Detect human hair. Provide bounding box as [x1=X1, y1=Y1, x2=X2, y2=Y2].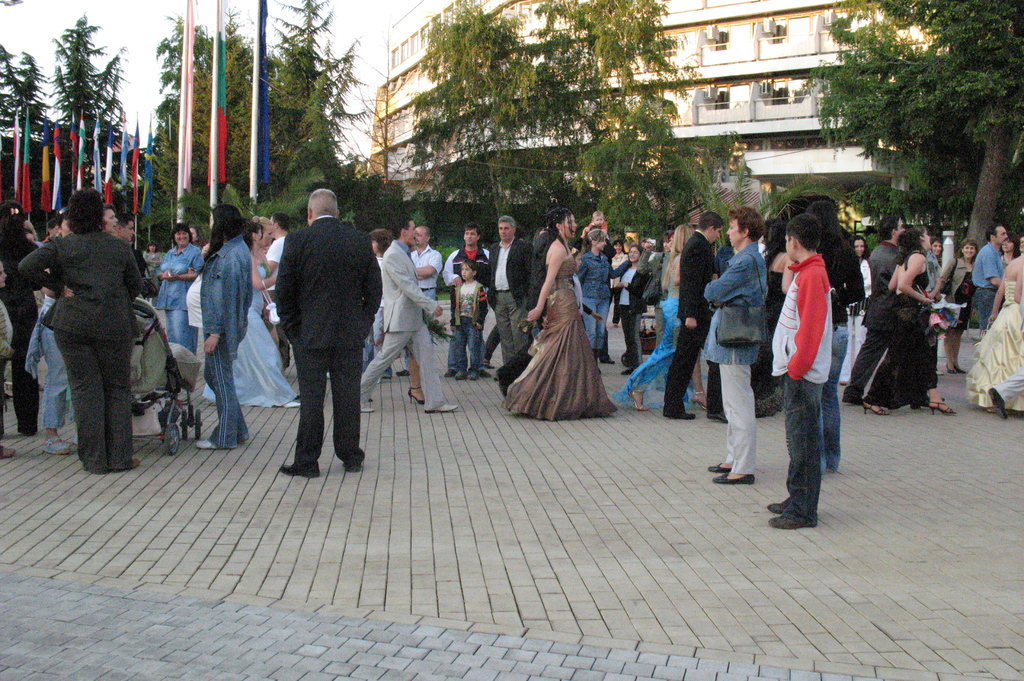
[x1=244, y1=221, x2=262, y2=246].
